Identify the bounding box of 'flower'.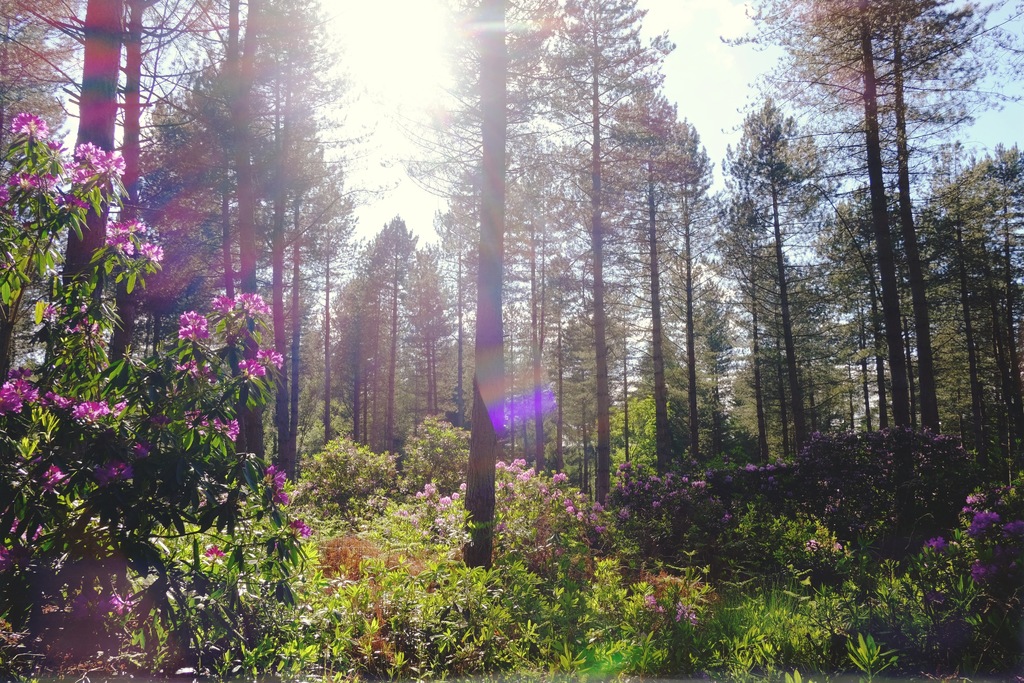
x1=206 y1=543 x2=224 y2=562.
